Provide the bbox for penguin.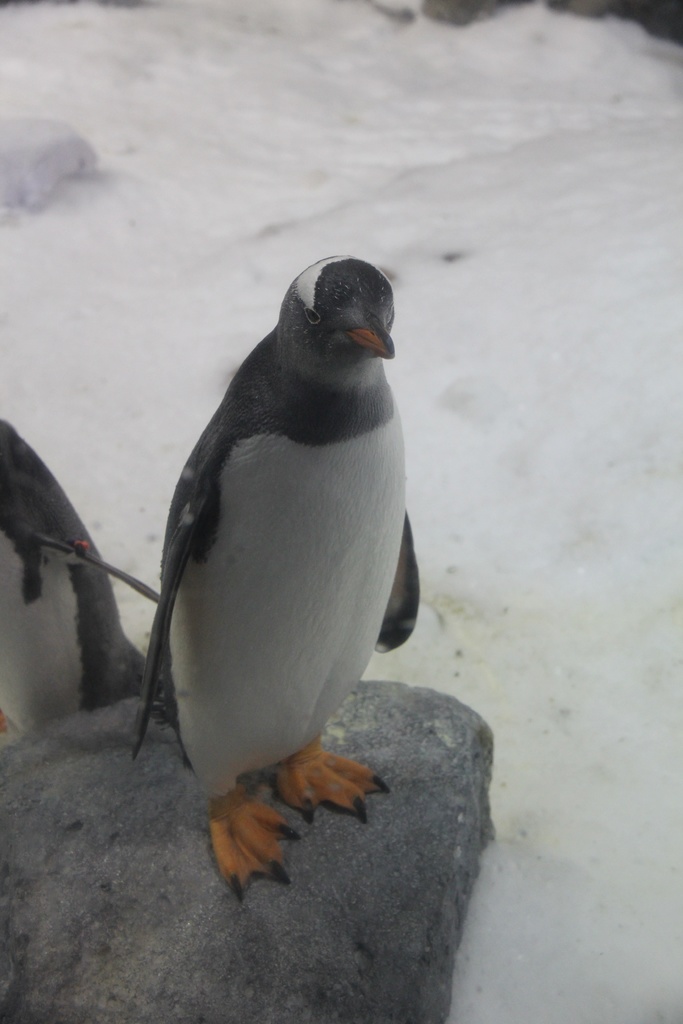
left=131, top=256, right=417, bottom=902.
